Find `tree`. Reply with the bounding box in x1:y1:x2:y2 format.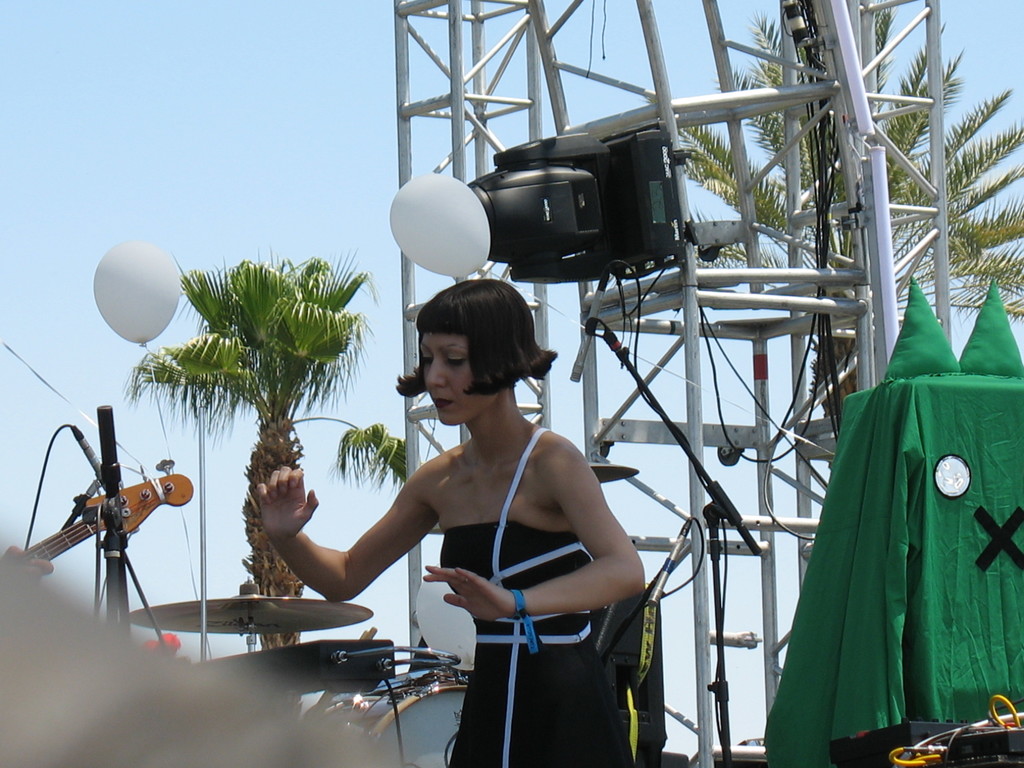
102:214:387:618.
